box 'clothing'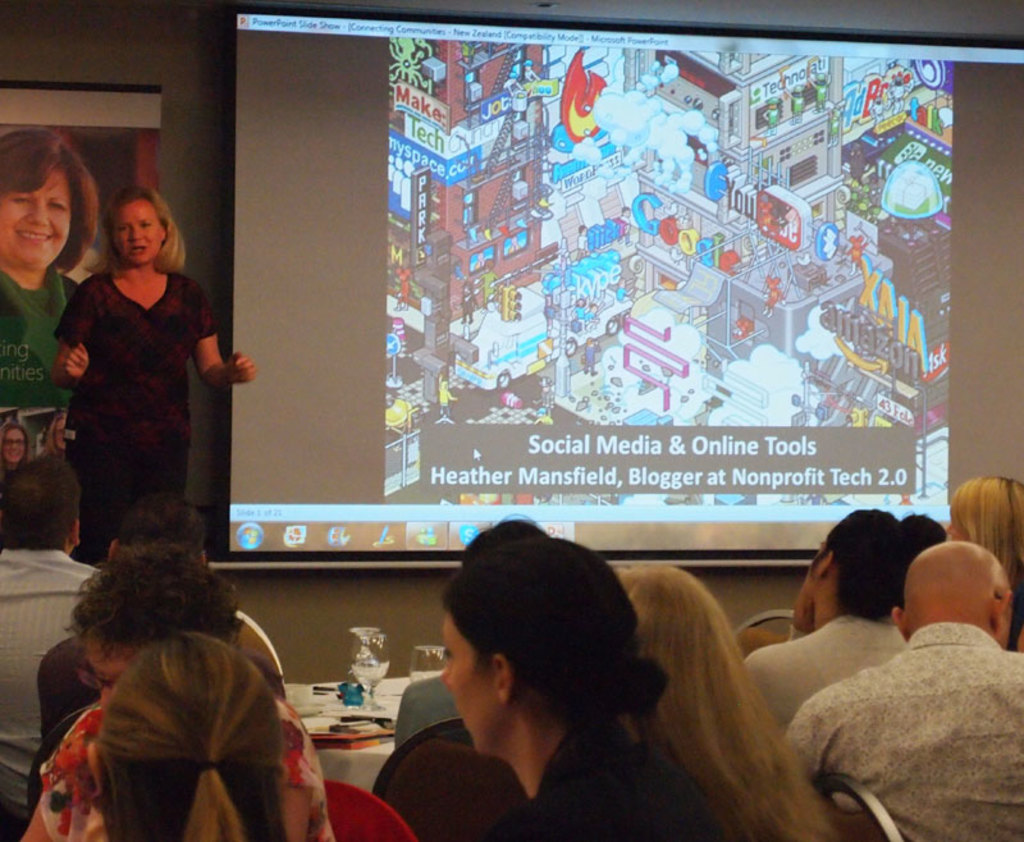
pyautogui.locateOnScreen(774, 616, 1023, 841)
